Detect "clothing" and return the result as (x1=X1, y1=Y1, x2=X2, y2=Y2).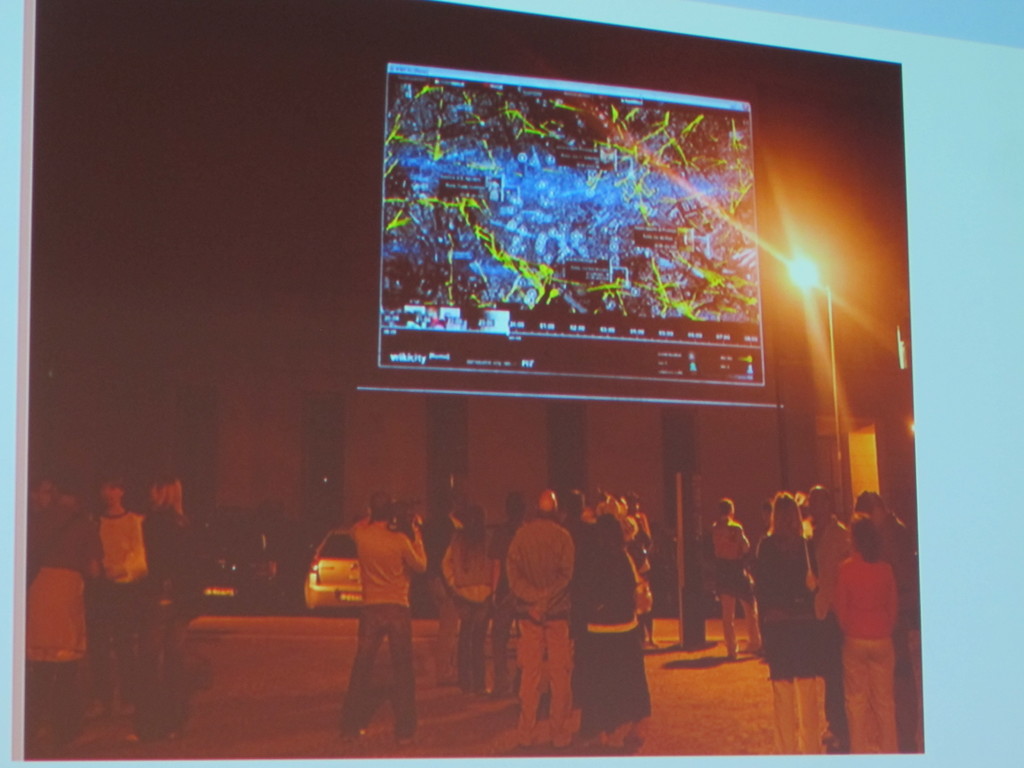
(x1=509, y1=517, x2=575, y2=729).
